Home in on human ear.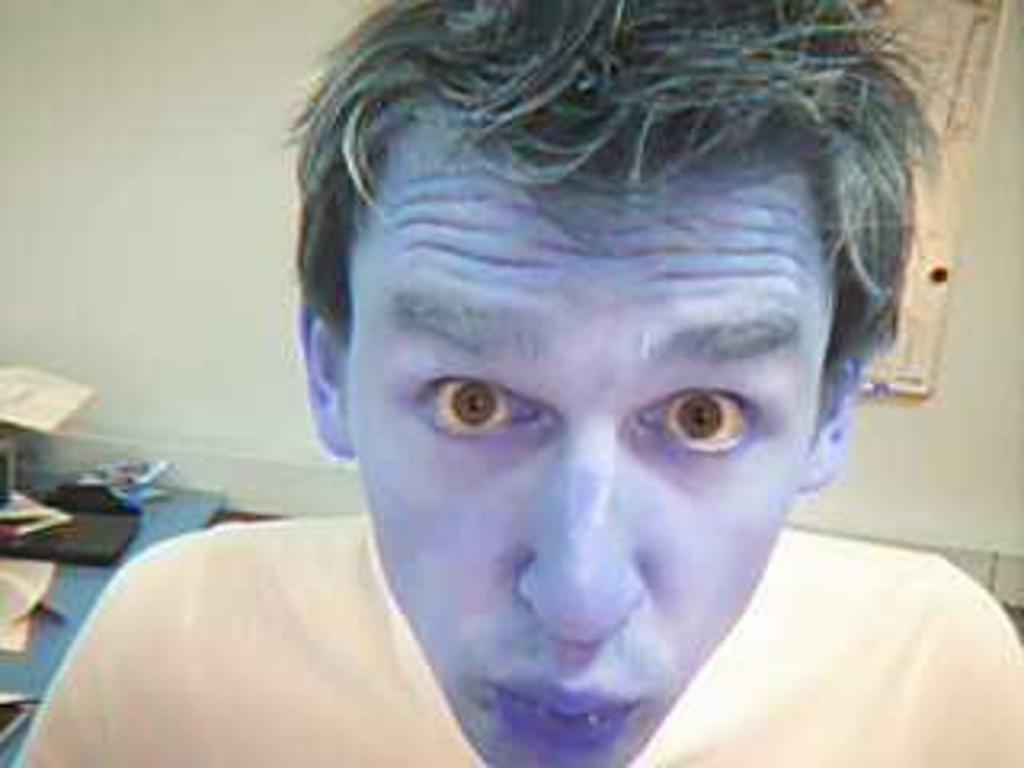
Homed in at Rect(291, 301, 352, 461).
